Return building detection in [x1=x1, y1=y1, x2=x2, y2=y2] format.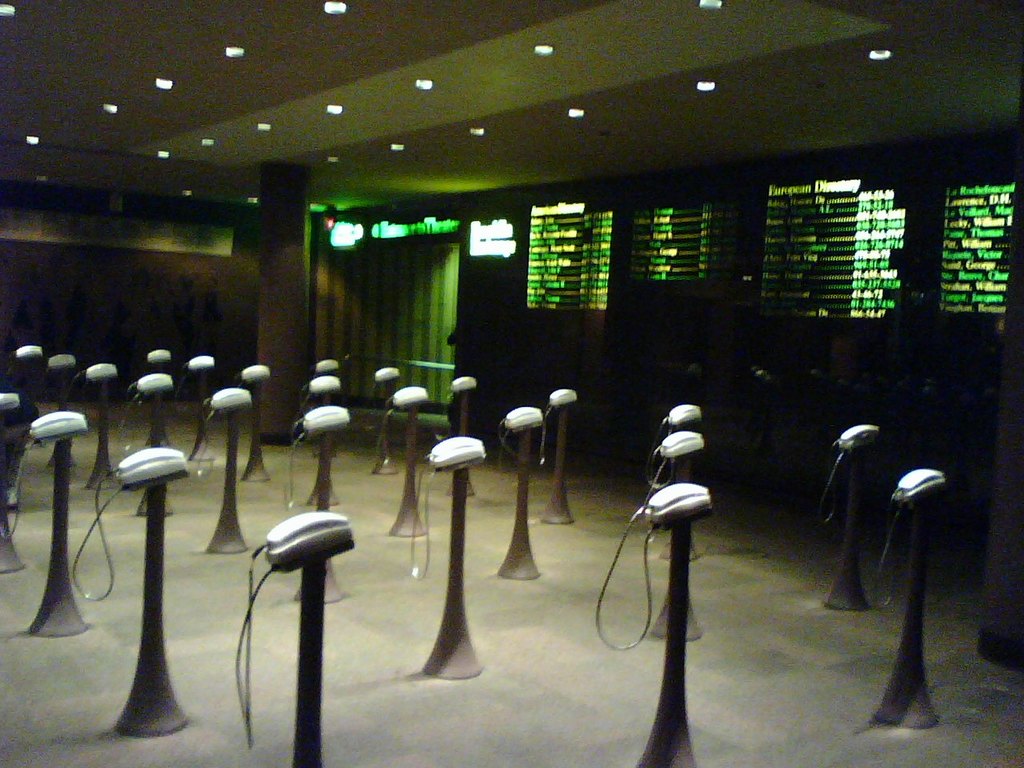
[x1=0, y1=0, x2=1023, y2=767].
